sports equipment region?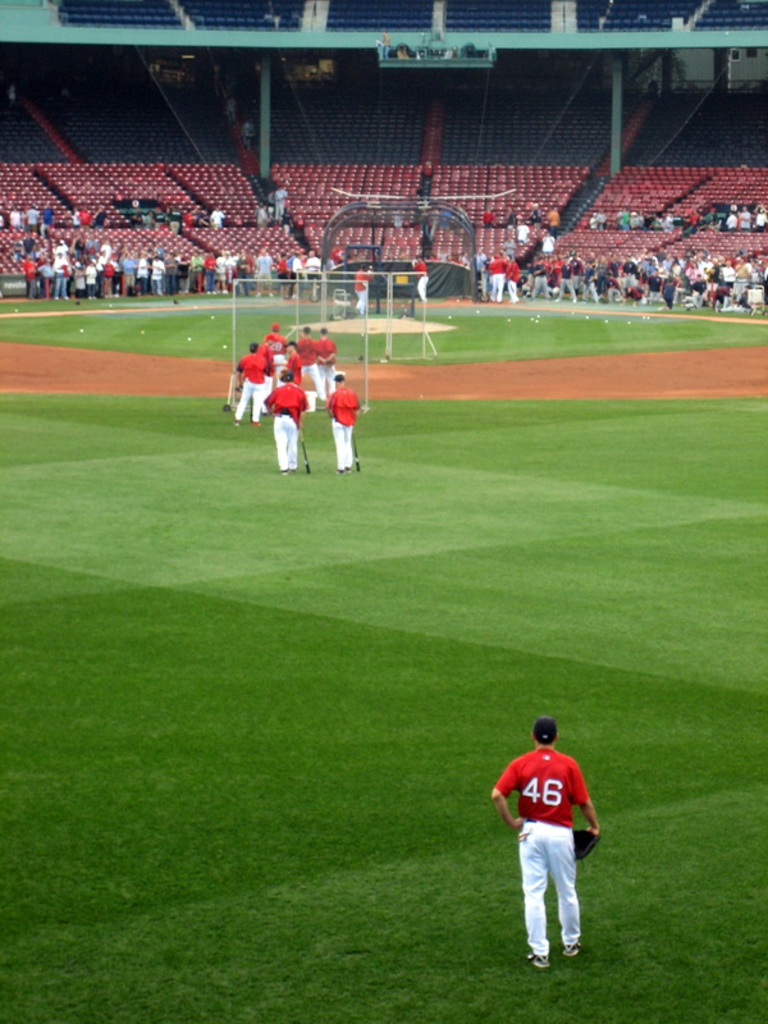
rect(575, 829, 603, 861)
